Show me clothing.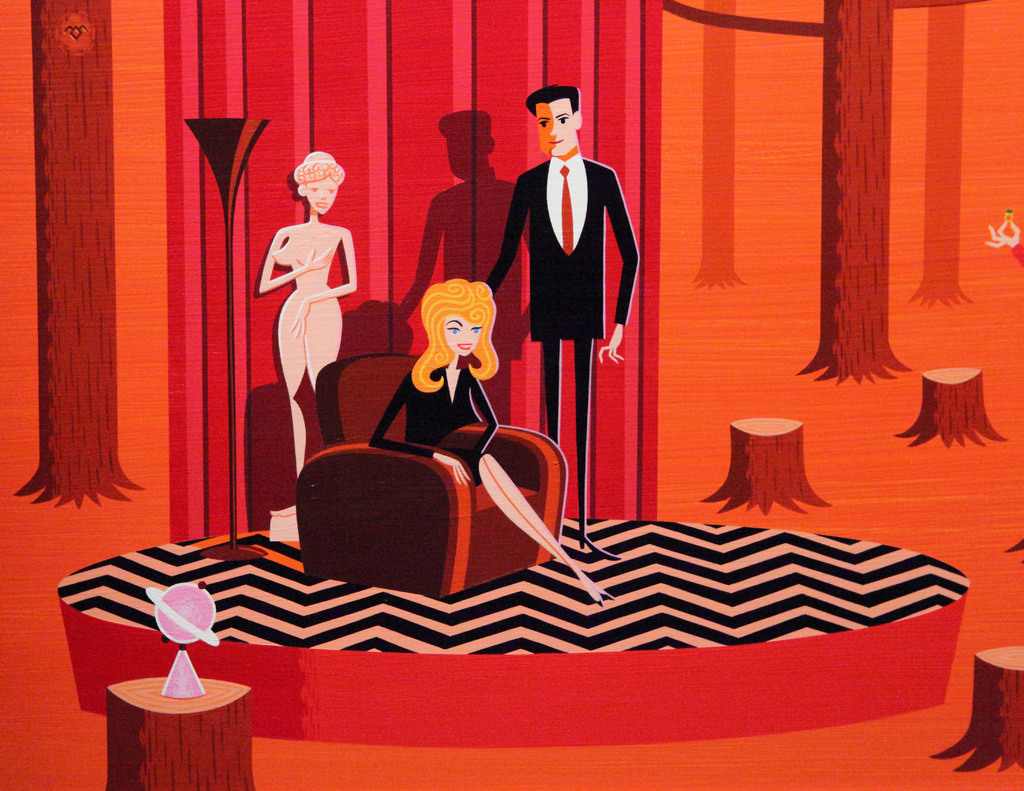
clothing is here: bbox=(367, 357, 494, 487).
